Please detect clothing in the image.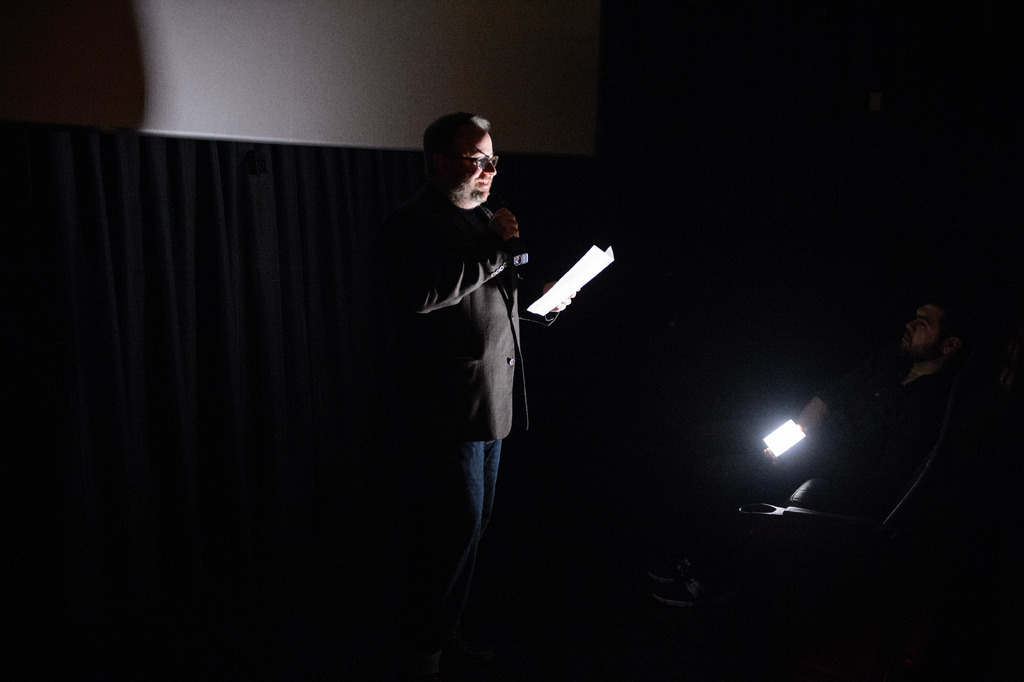
detection(386, 189, 531, 631).
